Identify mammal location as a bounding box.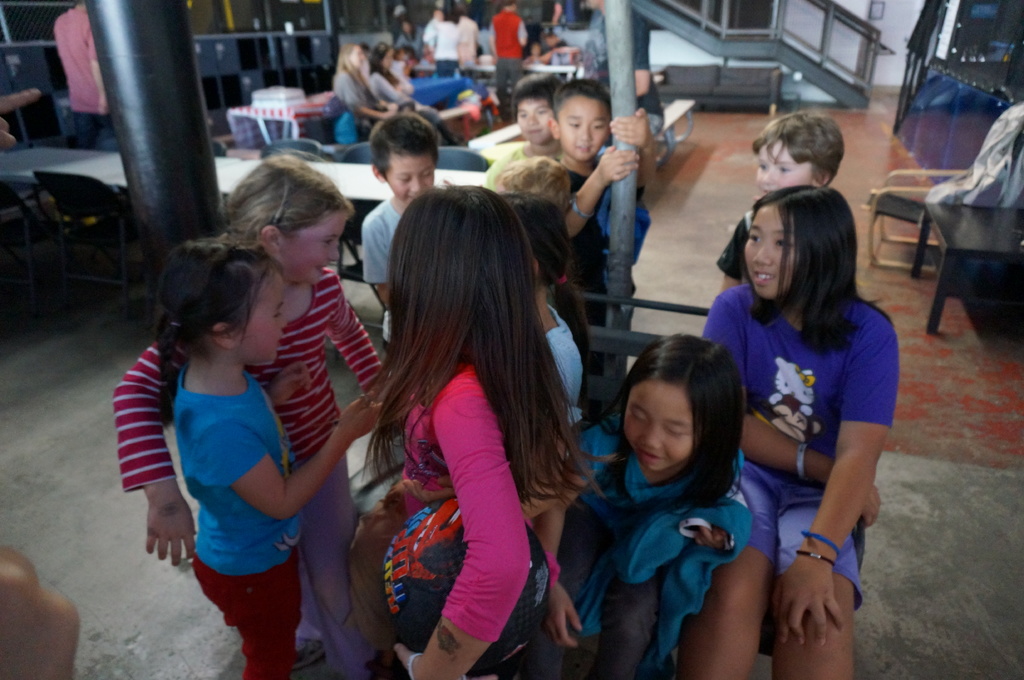
box(47, 0, 127, 159).
